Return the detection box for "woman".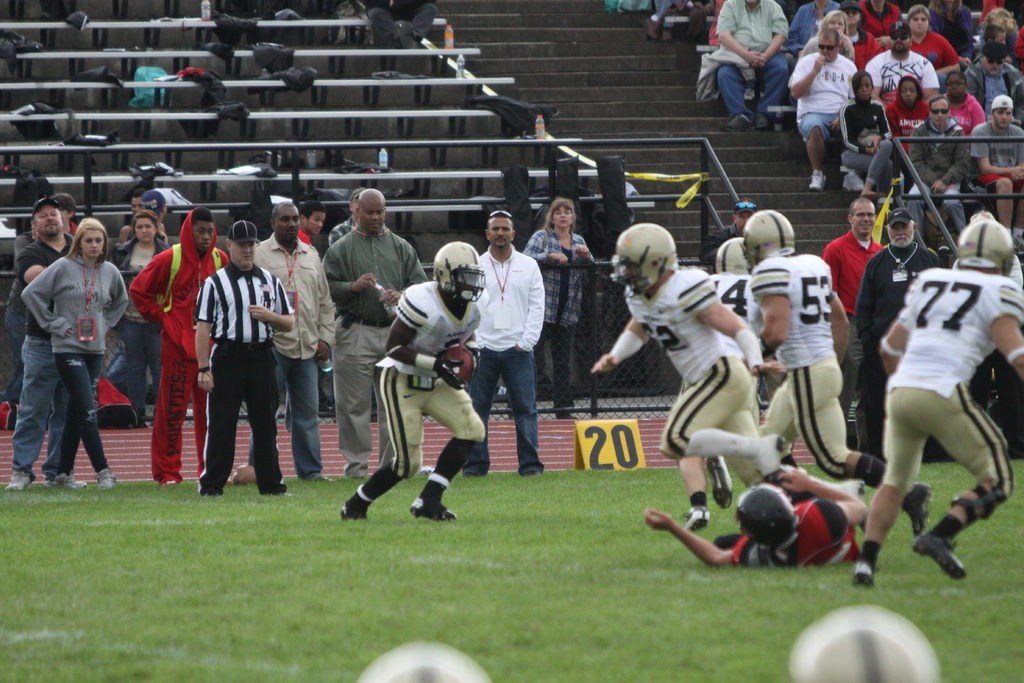
941,71,986,142.
